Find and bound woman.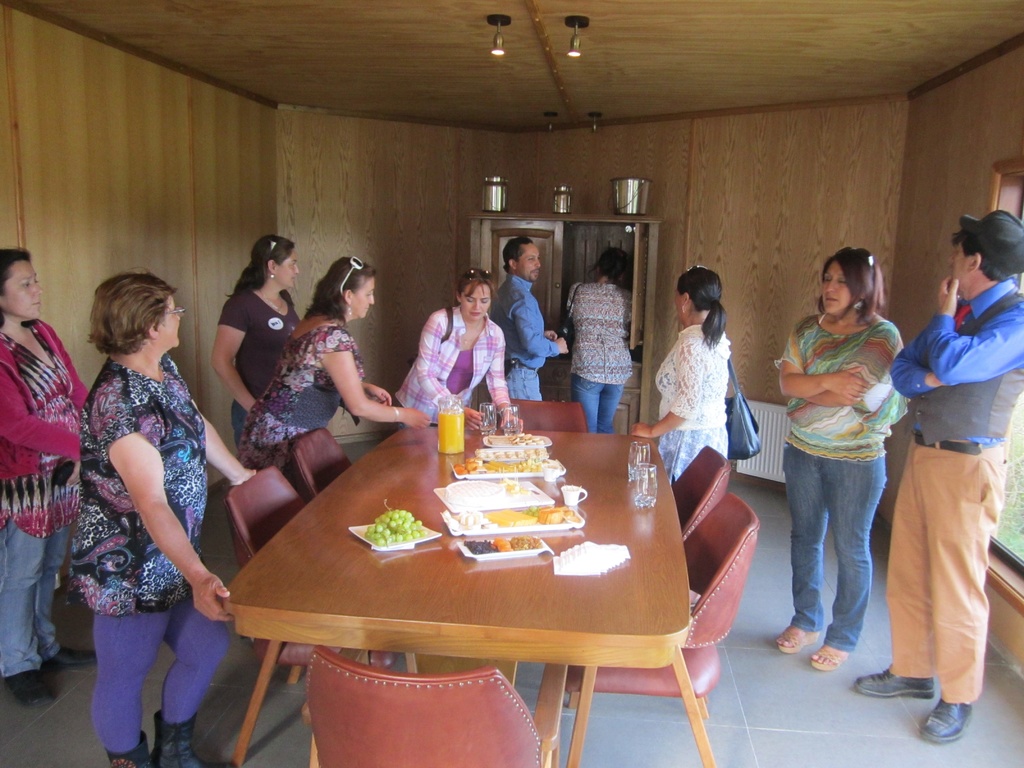
Bound: {"x1": 239, "y1": 254, "x2": 435, "y2": 473}.
